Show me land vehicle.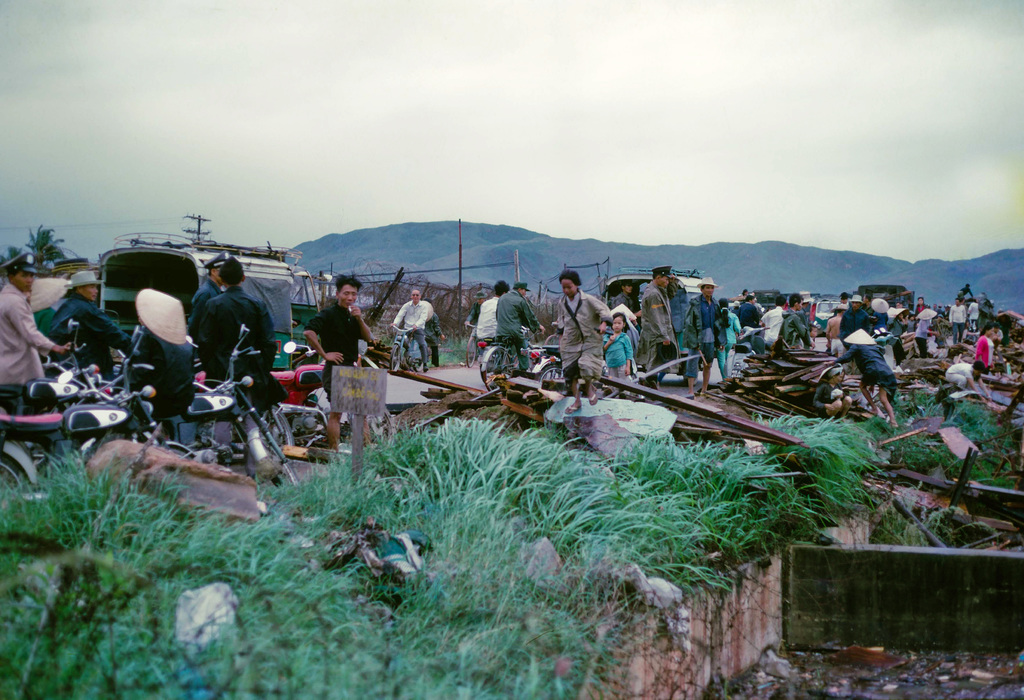
land vehicle is here: [472, 333, 531, 386].
